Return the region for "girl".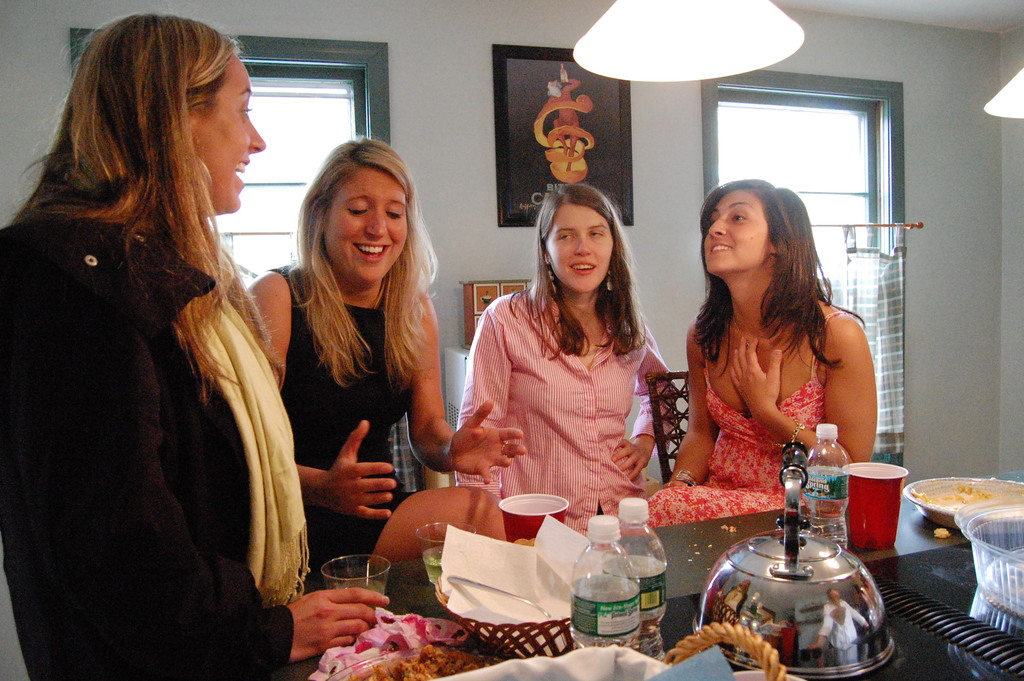
{"x1": 241, "y1": 135, "x2": 530, "y2": 591}.
